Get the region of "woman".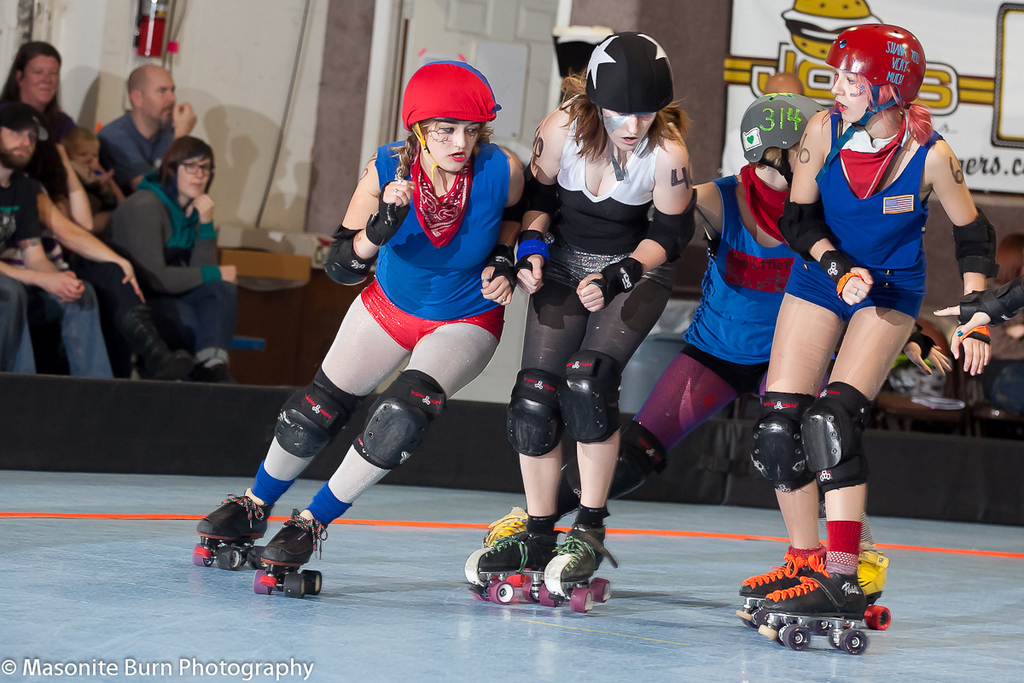
l=739, t=32, r=989, b=632.
